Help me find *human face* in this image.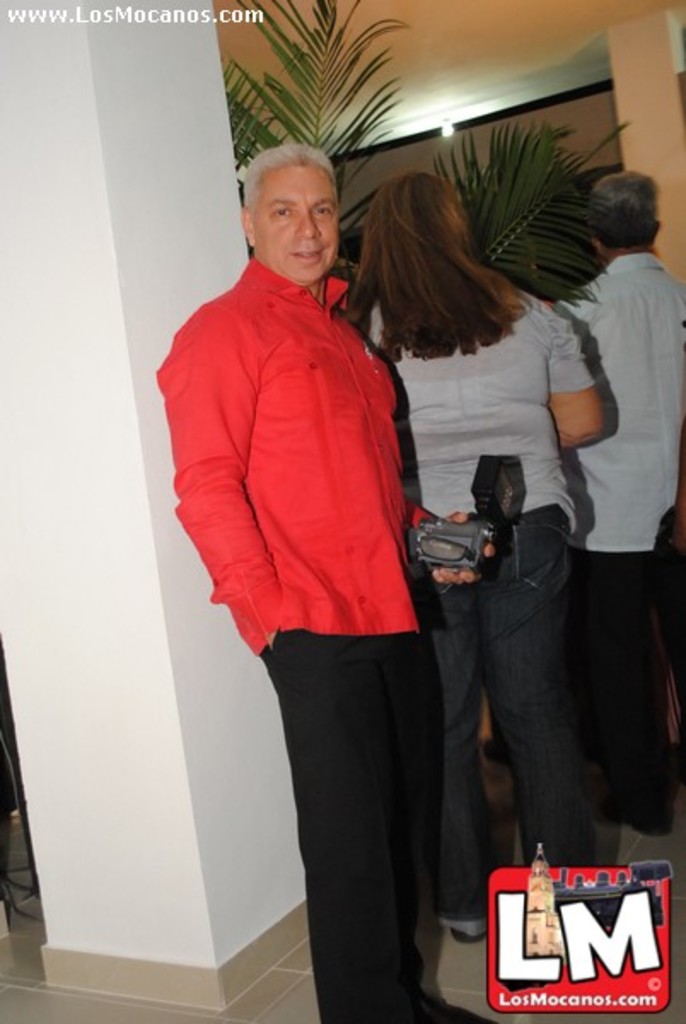
Found it: (left=251, top=162, right=338, bottom=287).
